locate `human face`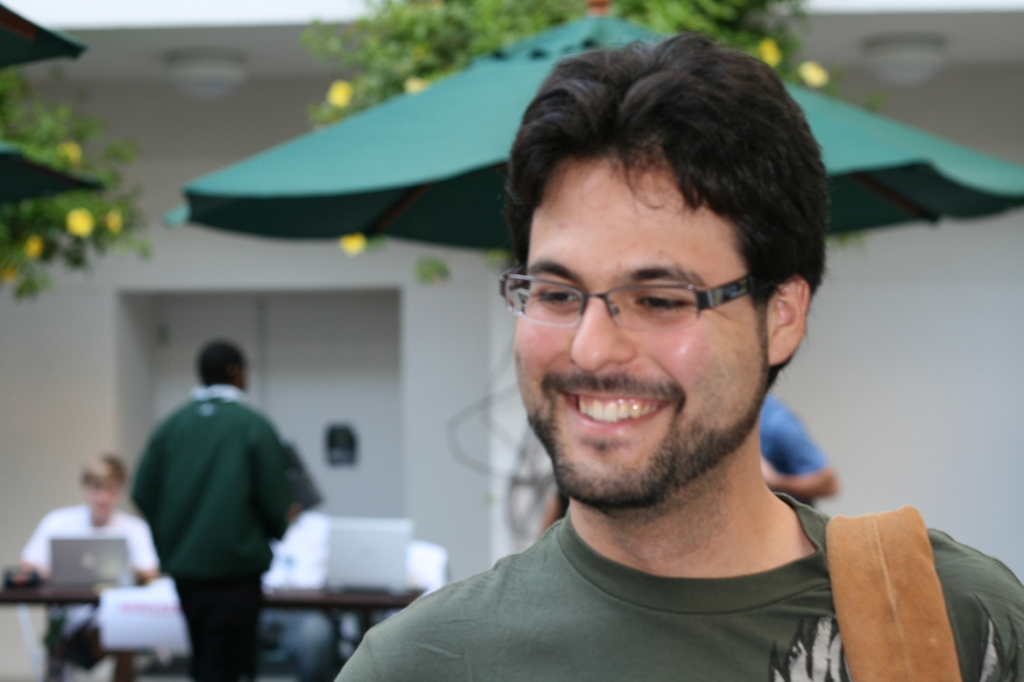
Rect(90, 481, 118, 520)
